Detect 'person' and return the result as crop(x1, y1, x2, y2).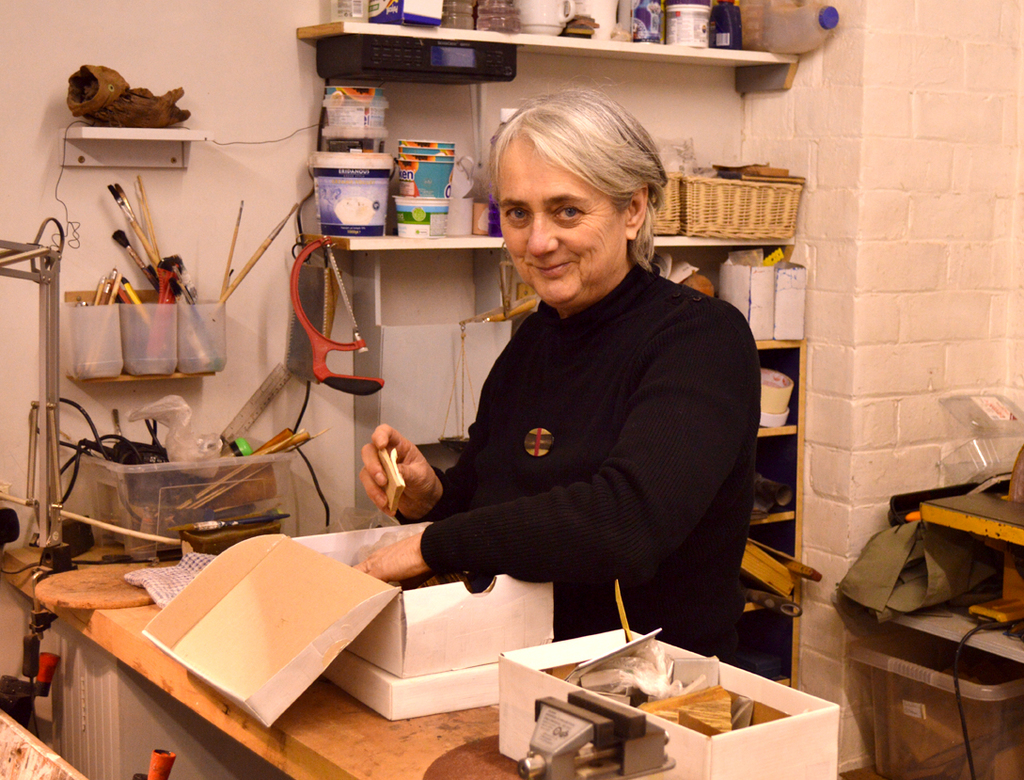
crop(356, 59, 756, 690).
